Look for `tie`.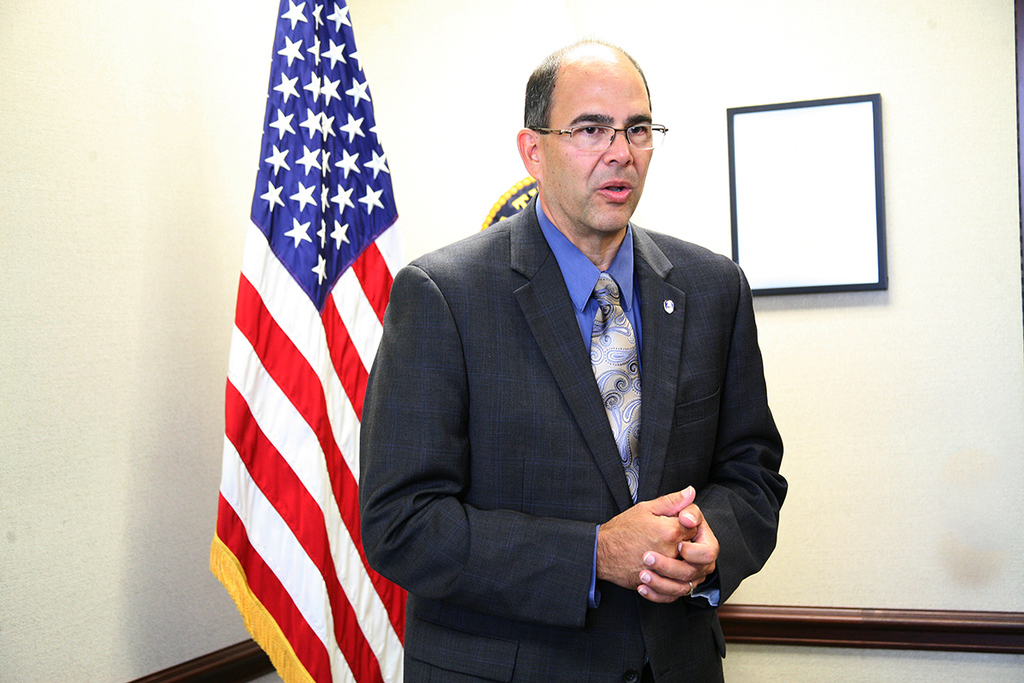
Found: crop(589, 269, 636, 502).
